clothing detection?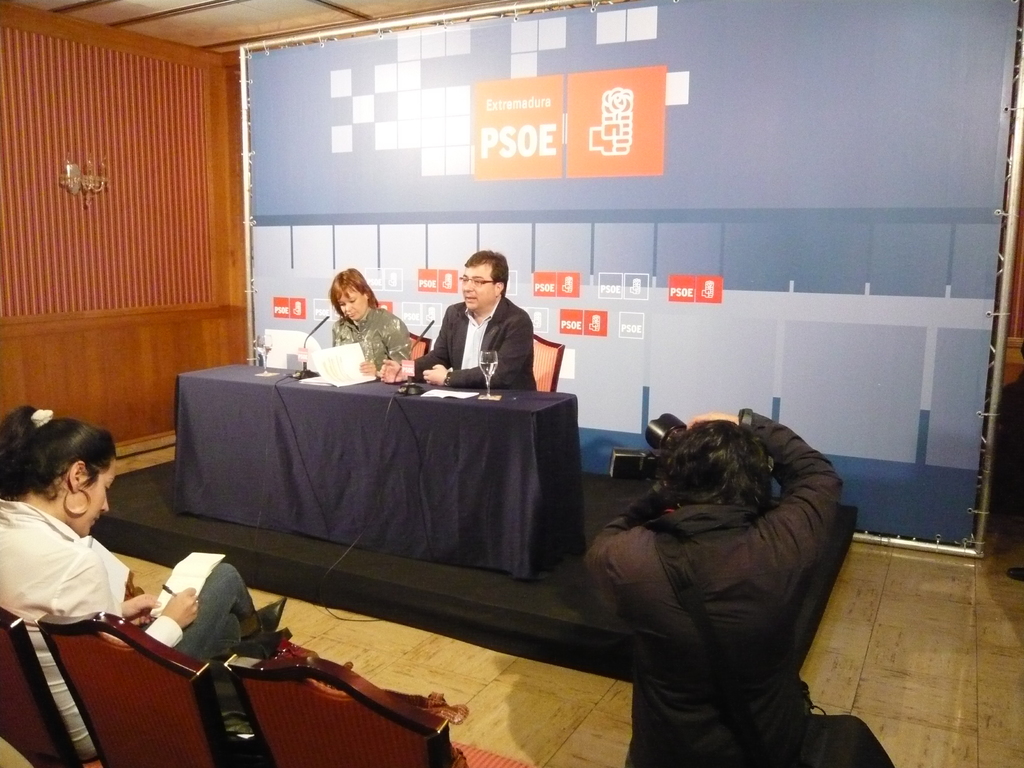
<bbox>330, 307, 413, 376</bbox>
